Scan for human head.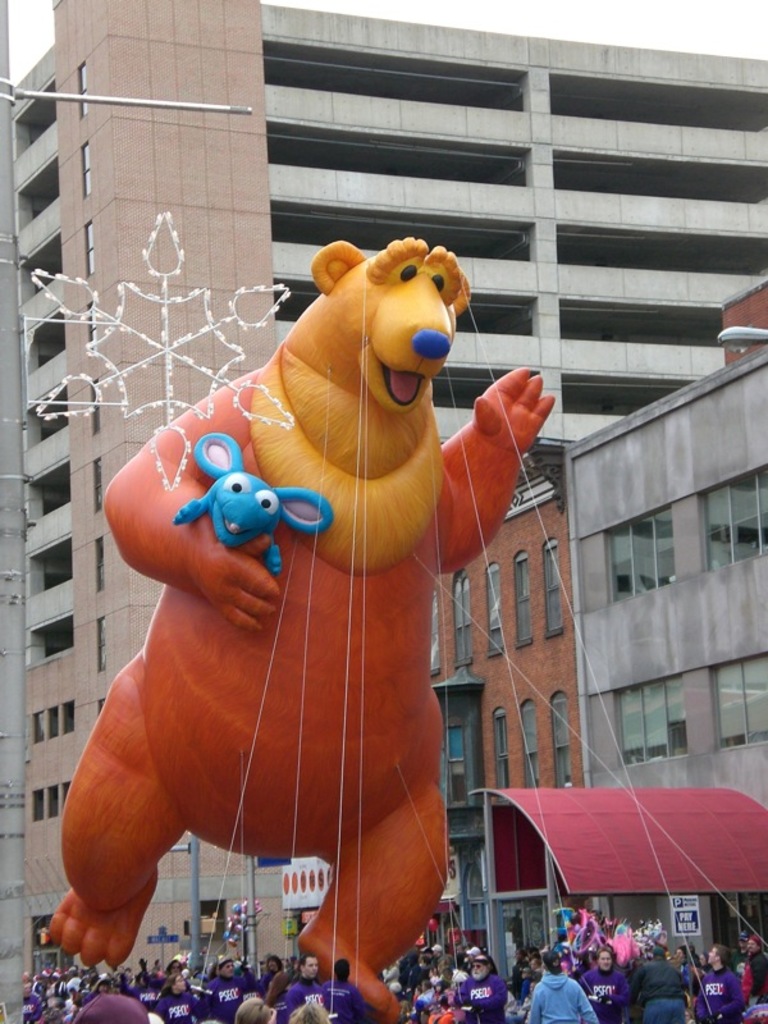
Scan result: select_region(265, 951, 284, 975).
